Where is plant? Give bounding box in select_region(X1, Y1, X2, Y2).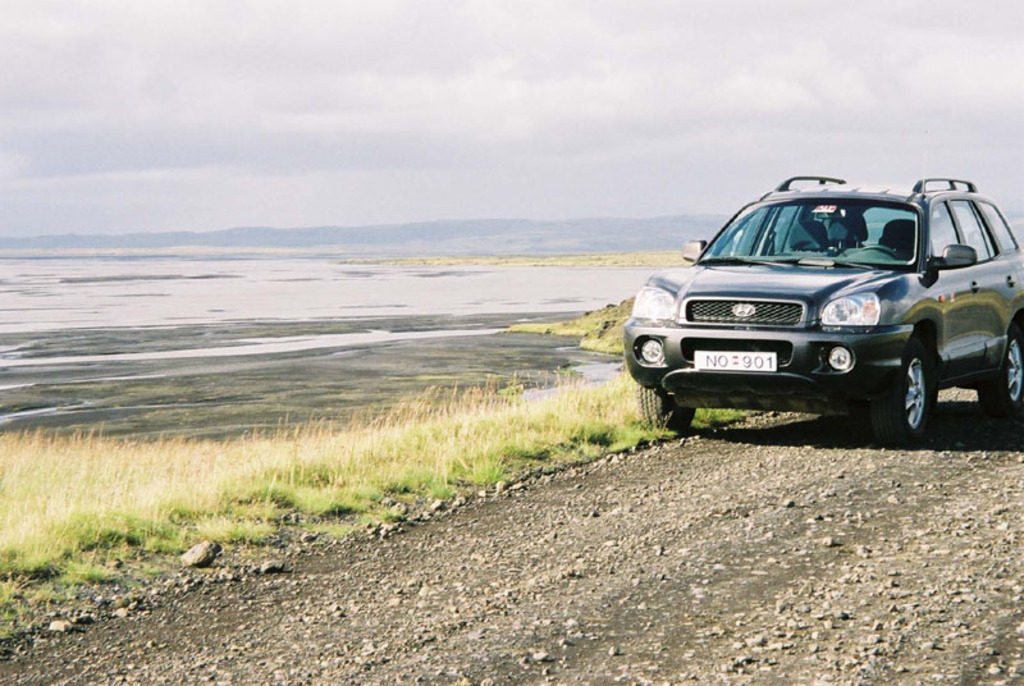
select_region(6, 383, 424, 605).
